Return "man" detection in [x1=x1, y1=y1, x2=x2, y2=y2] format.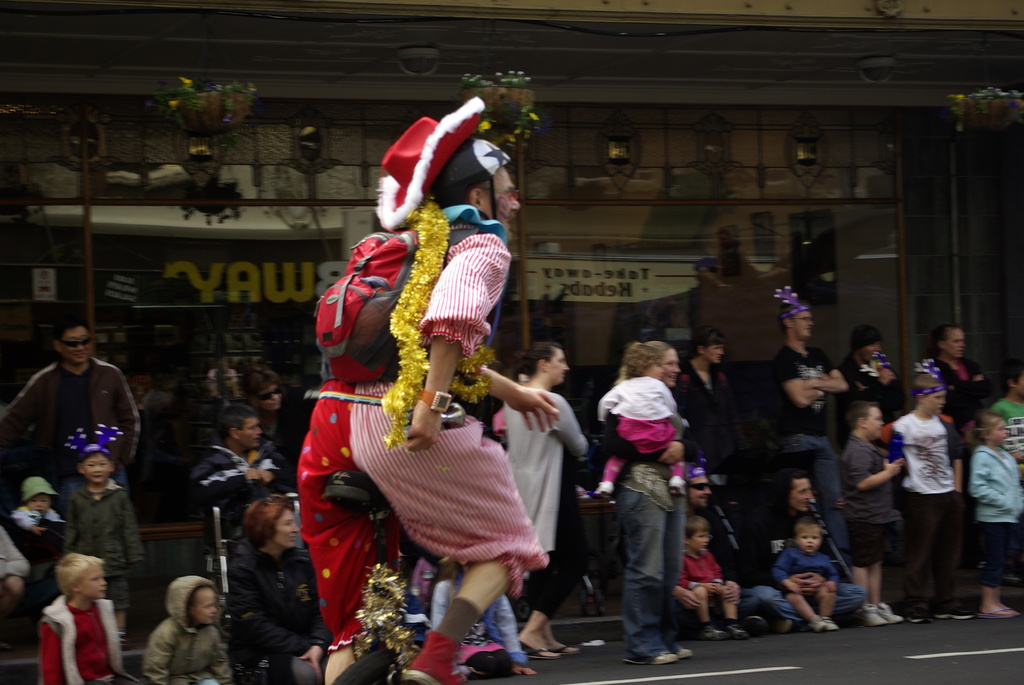
[x1=763, y1=288, x2=844, y2=555].
